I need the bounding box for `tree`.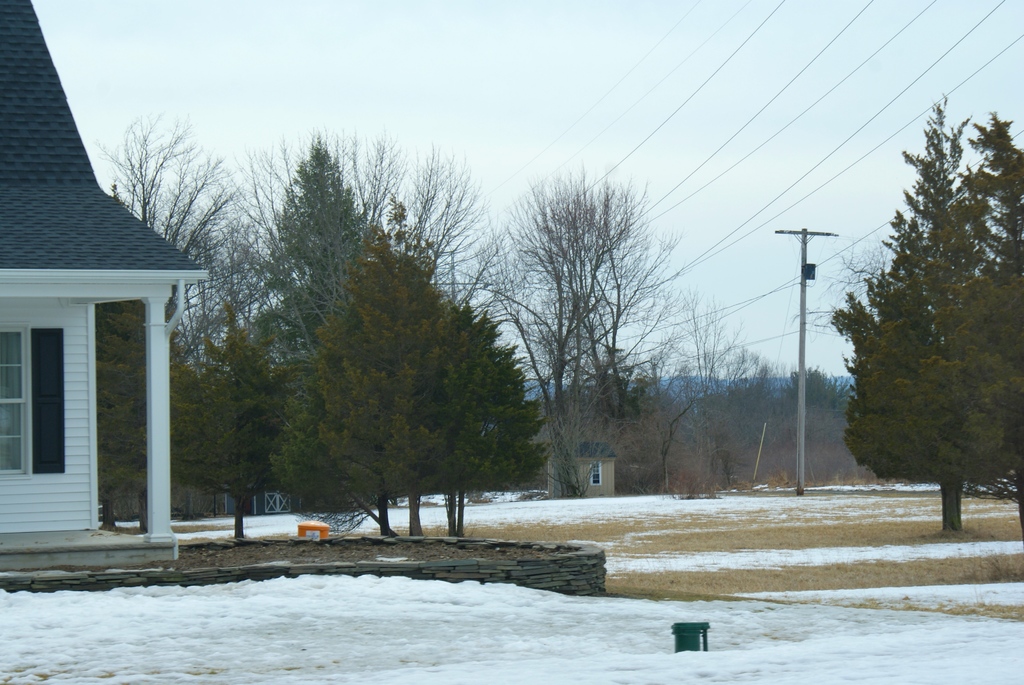
Here it is: 94/185/210/530.
